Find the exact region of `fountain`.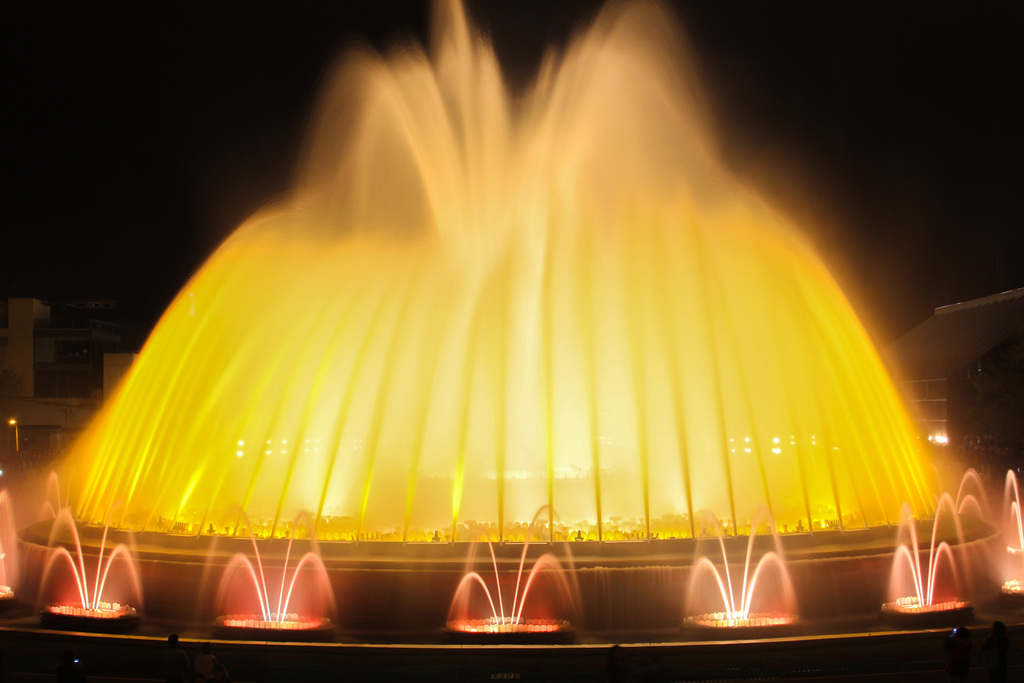
Exact region: <box>36,501,149,626</box>.
